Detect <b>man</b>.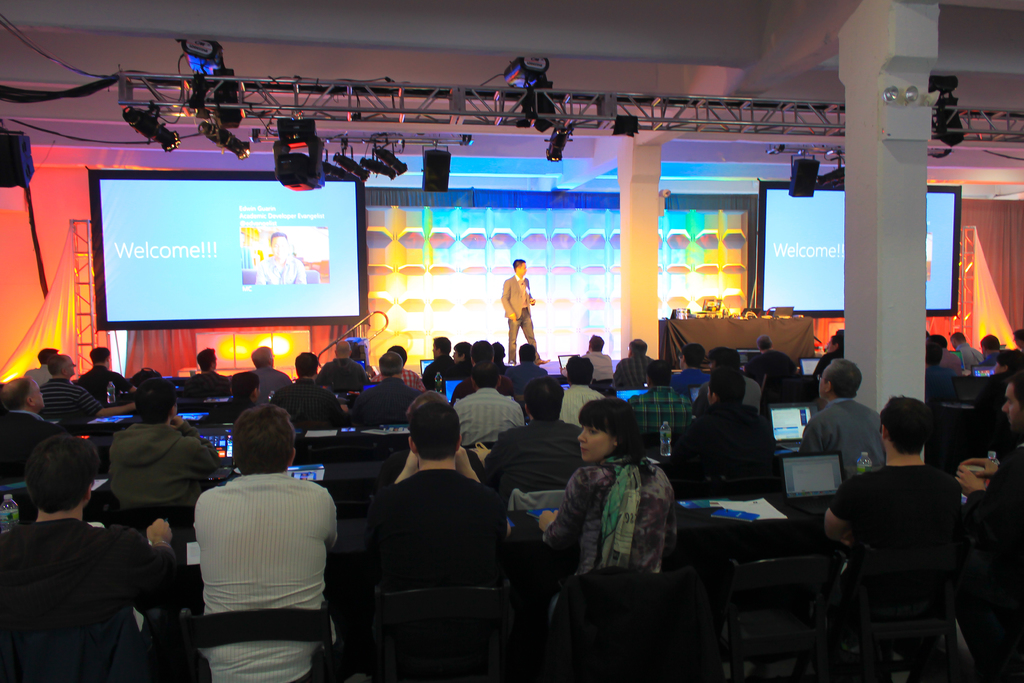
Detected at rect(949, 325, 986, 373).
